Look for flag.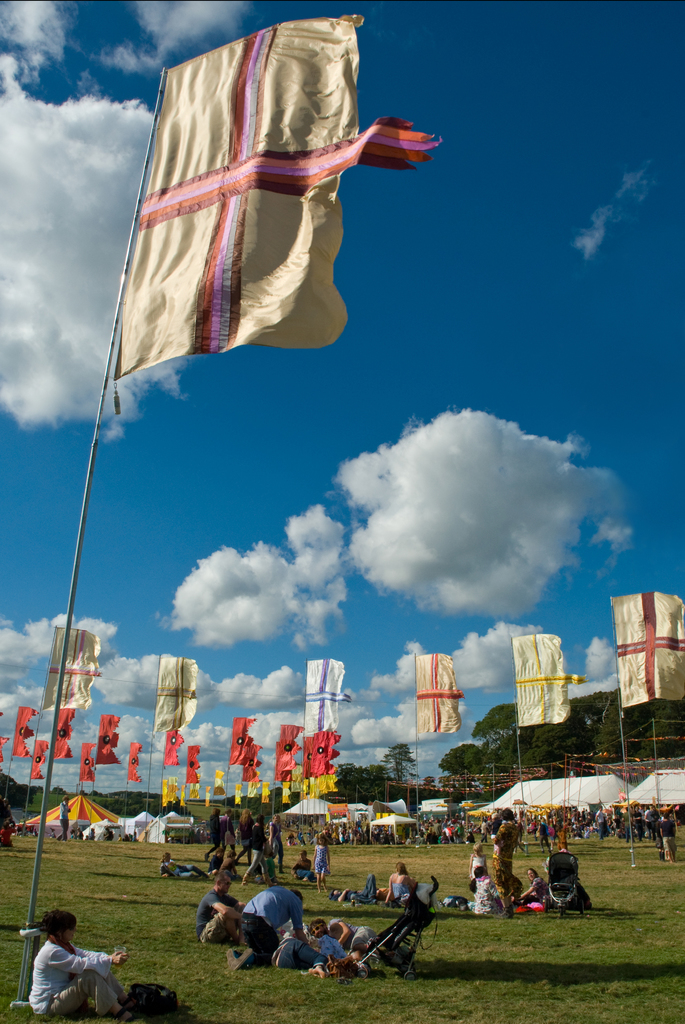
Found: box=[168, 783, 180, 799].
